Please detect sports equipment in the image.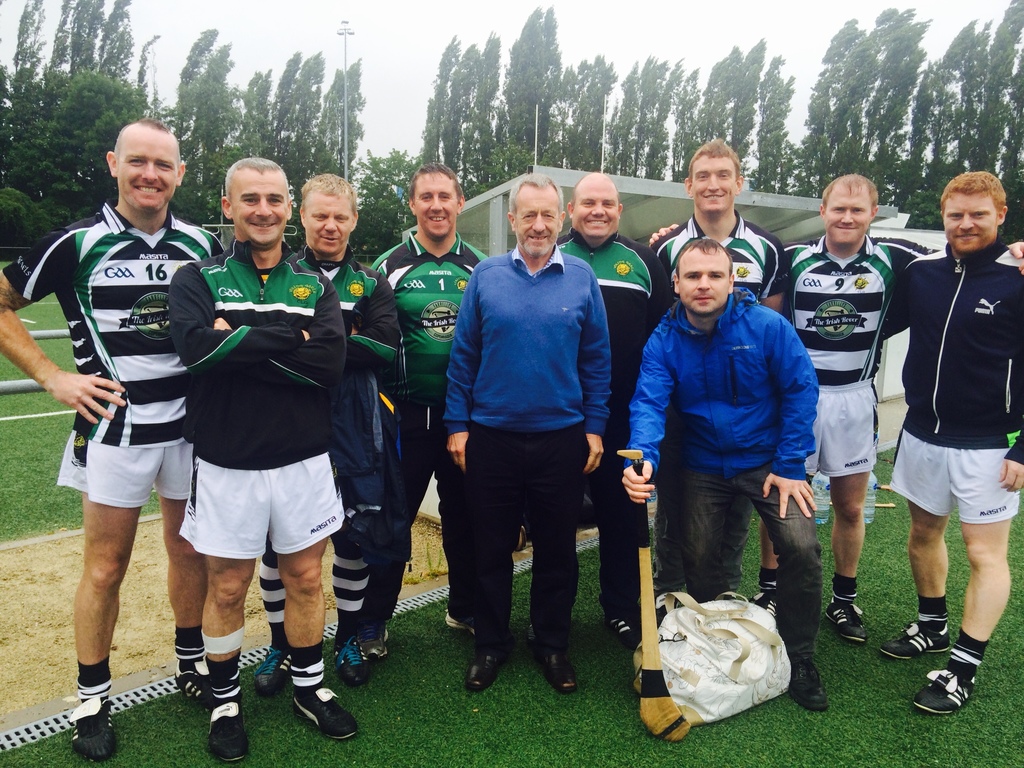
613/448/693/745.
